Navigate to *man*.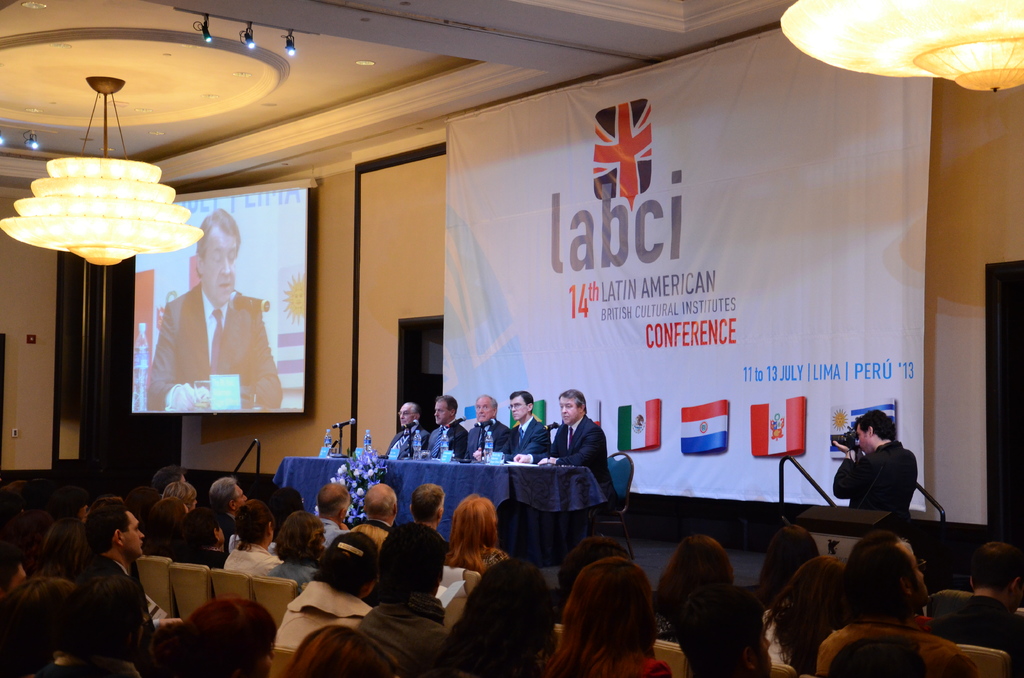
Navigation target: l=207, t=478, r=249, b=540.
